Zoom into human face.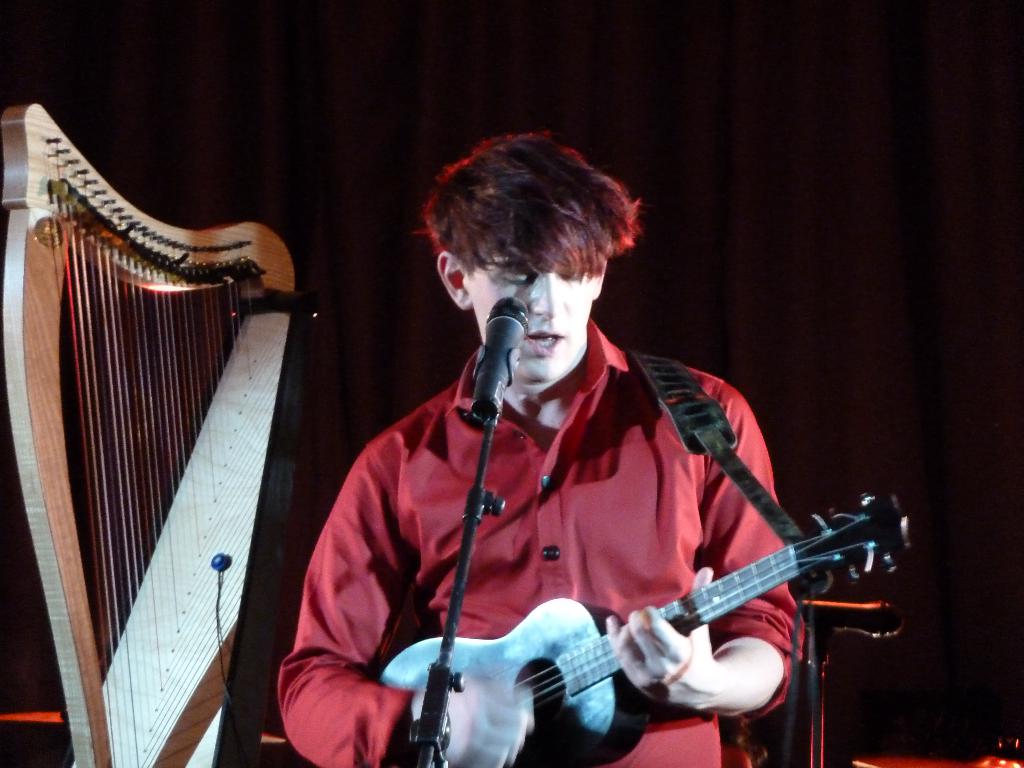
Zoom target: bbox=[455, 224, 606, 383].
